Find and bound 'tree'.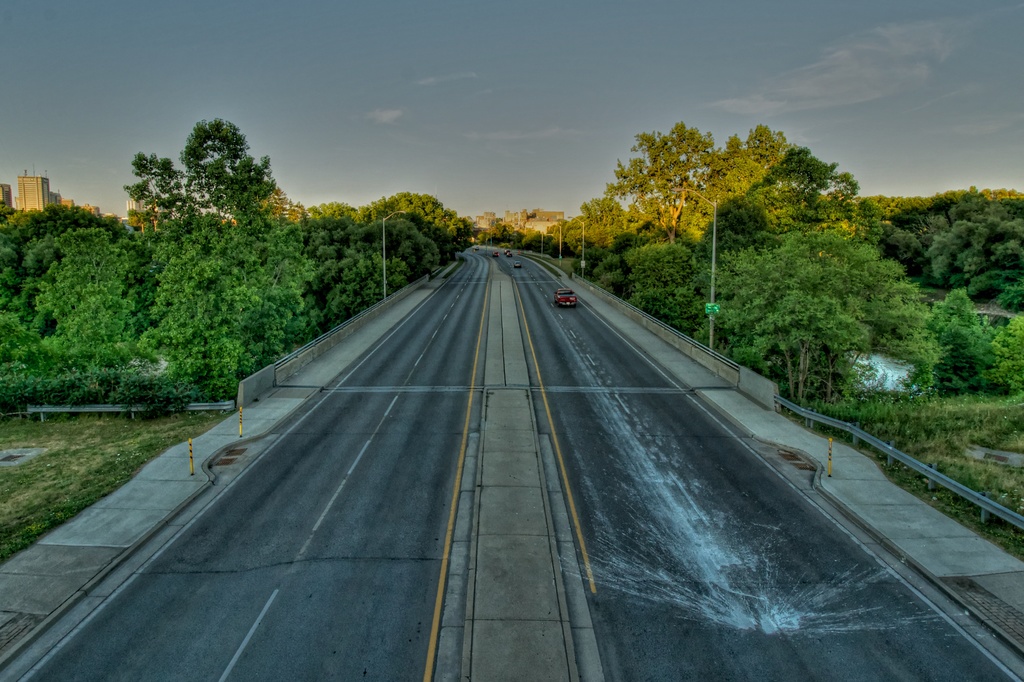
Bound: [919, 276, 1023, 395].
